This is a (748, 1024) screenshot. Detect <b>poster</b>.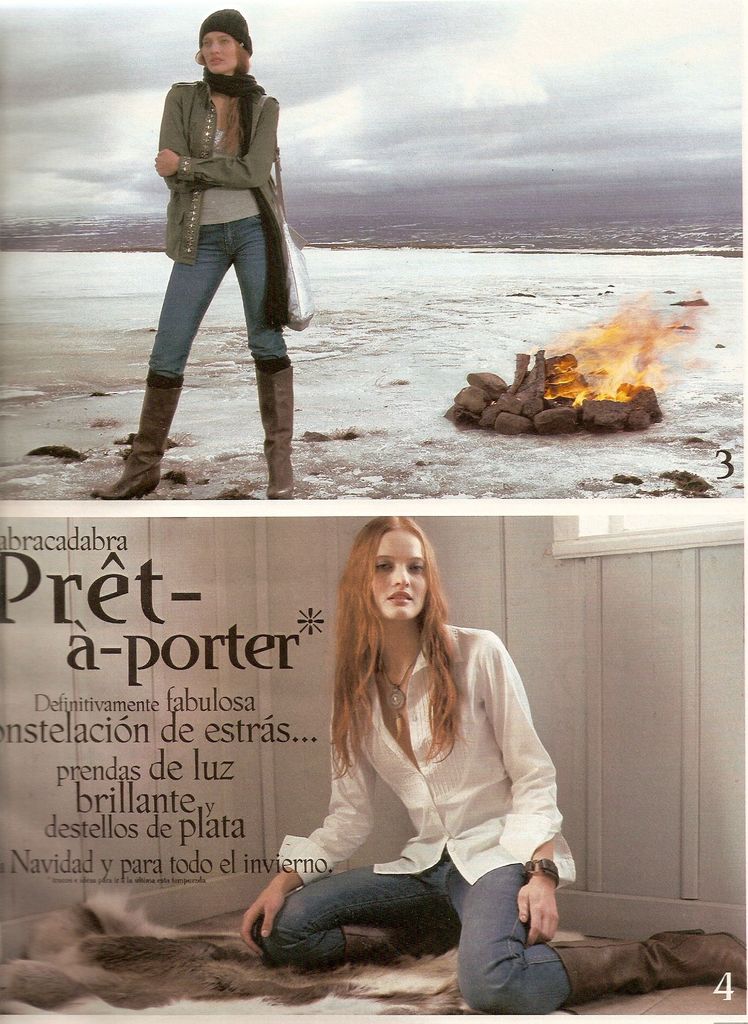
(0, 0, 747, 1023).
